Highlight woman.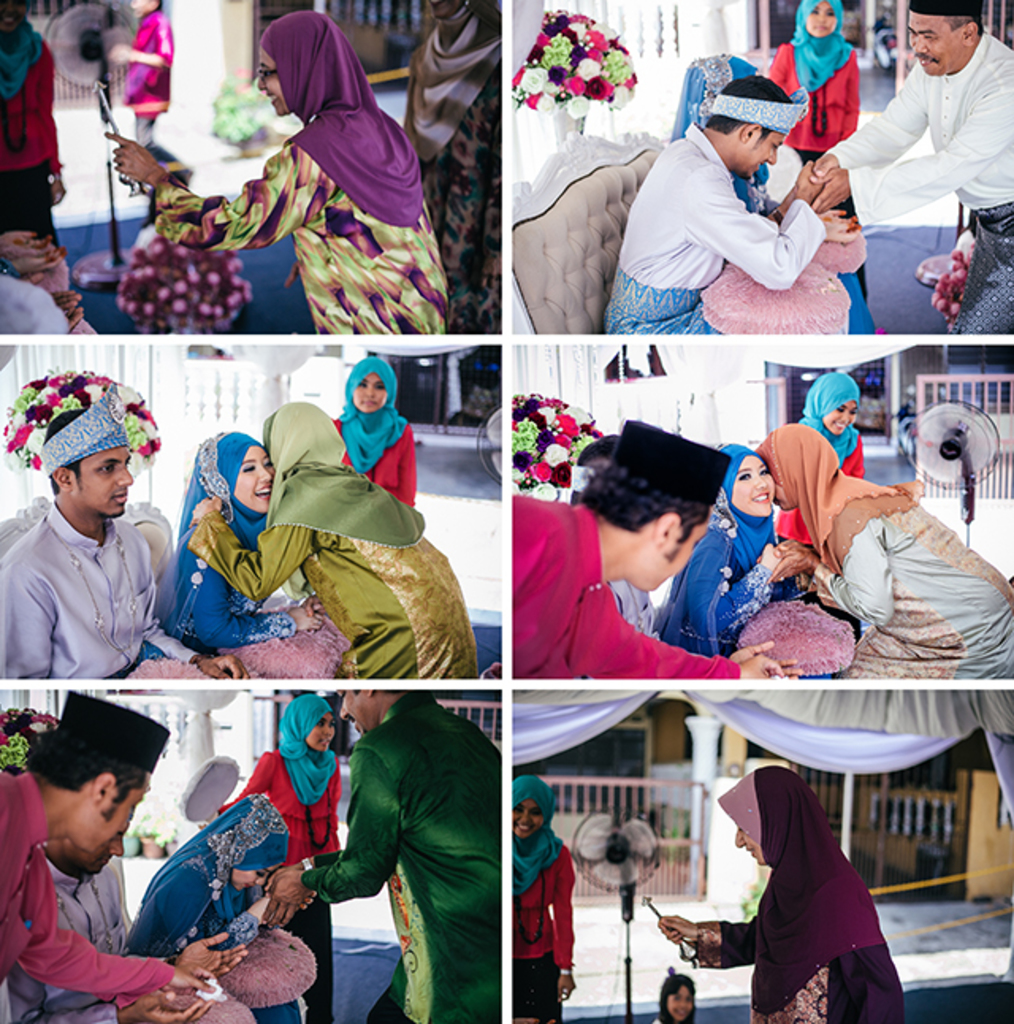
Highlighted region: x1=672 y1=46 x2=879 y2=327.
